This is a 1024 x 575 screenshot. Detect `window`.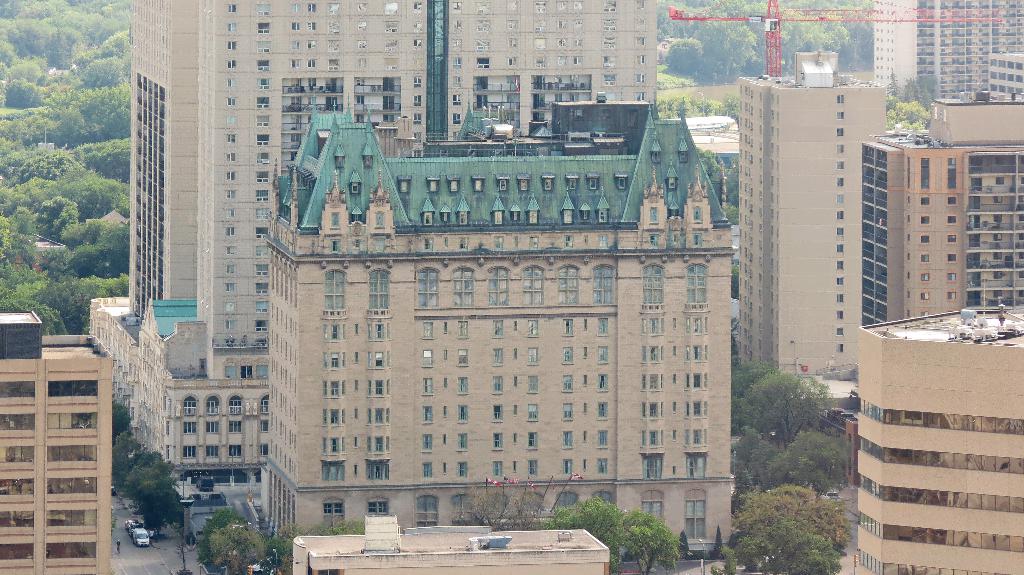
rect(556, 262, 579, 303).
